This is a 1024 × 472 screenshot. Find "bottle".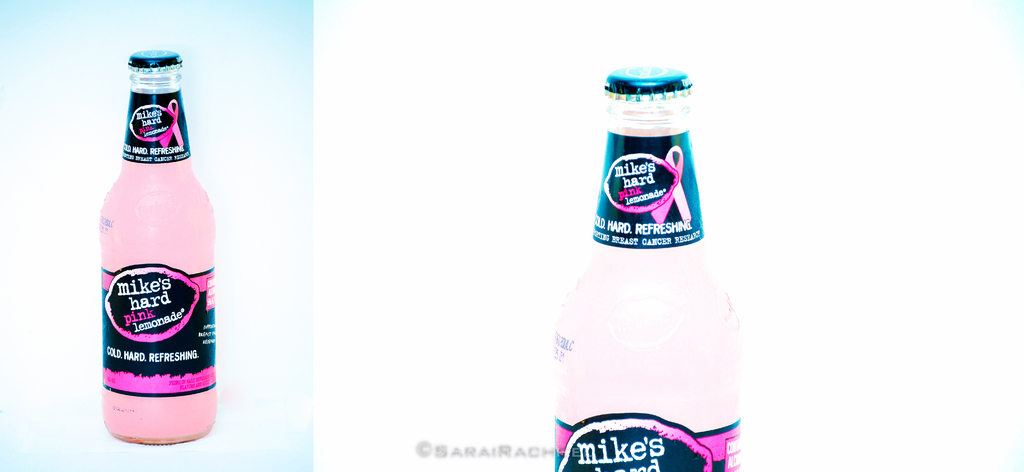
Bounding box: crop(556, 60, 742, 469).
